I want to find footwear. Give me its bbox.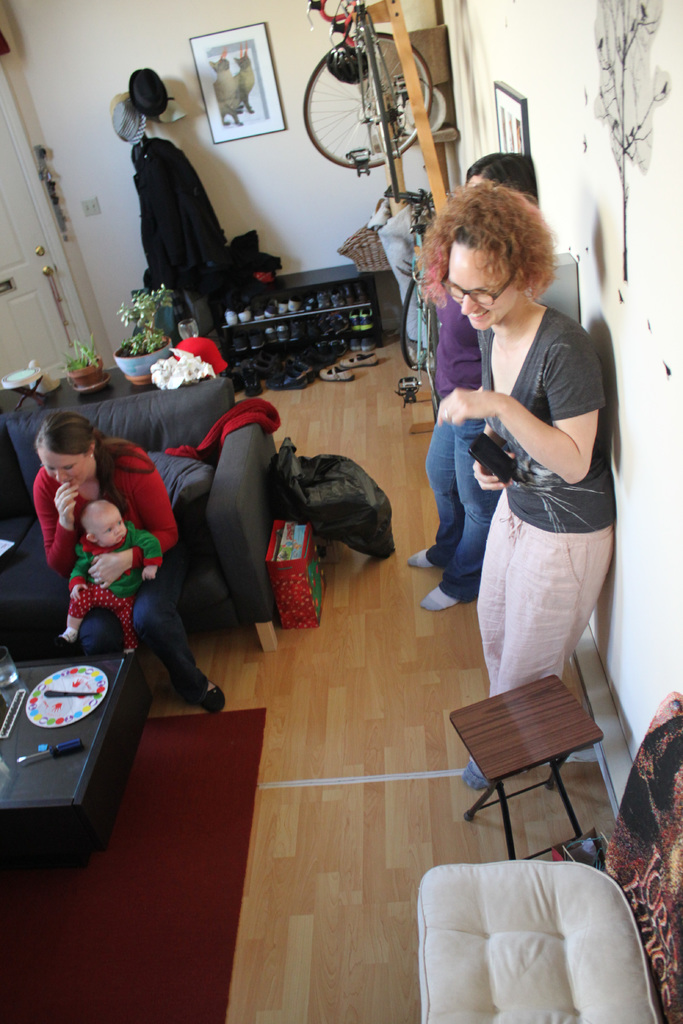
<region>201, 687, 229, 716</region>.
